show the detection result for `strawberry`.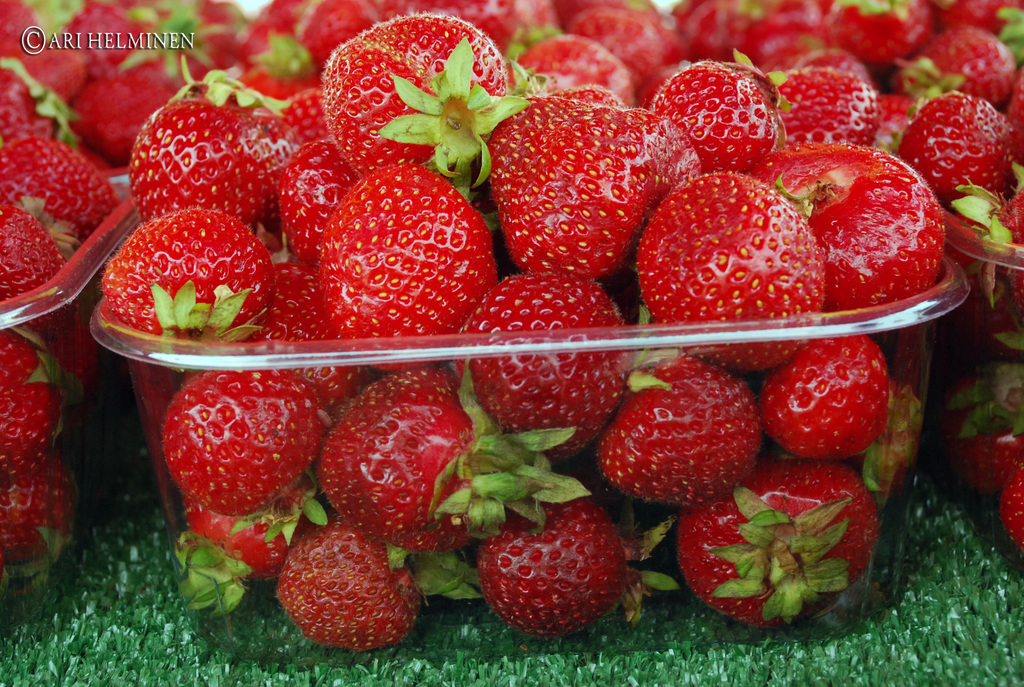
236/0/317/83.
